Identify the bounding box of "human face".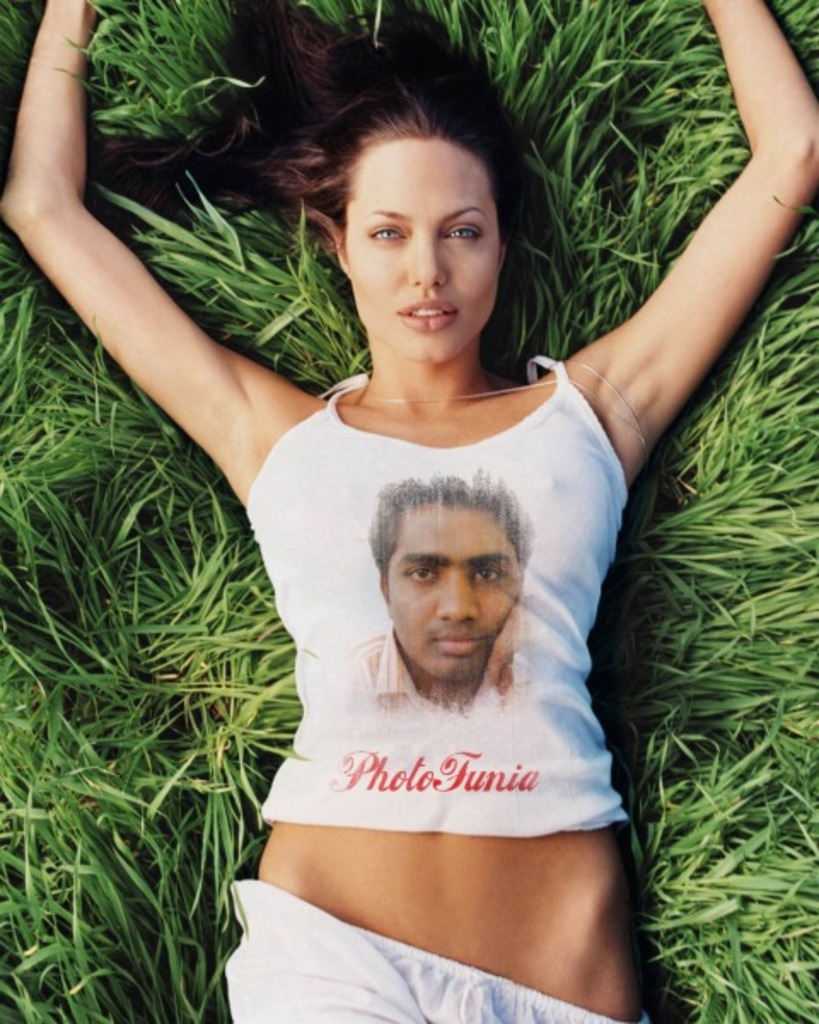
343/137/500/362.
